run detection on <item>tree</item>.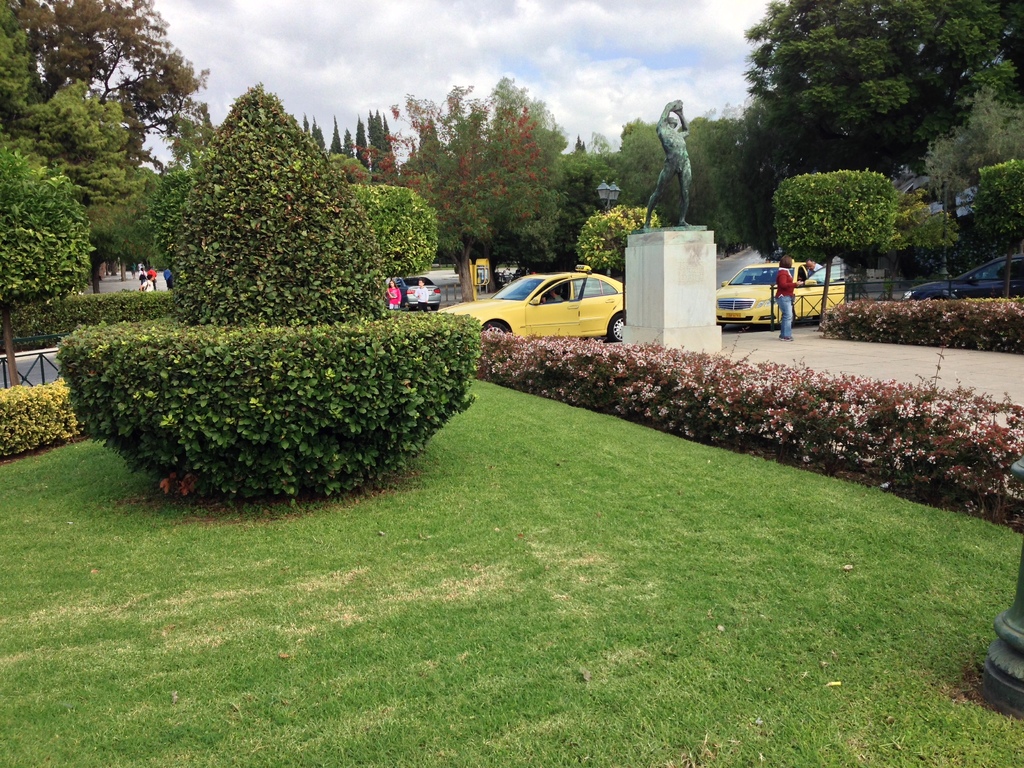
Result: <region>774, 166, 900, 289</region>.
